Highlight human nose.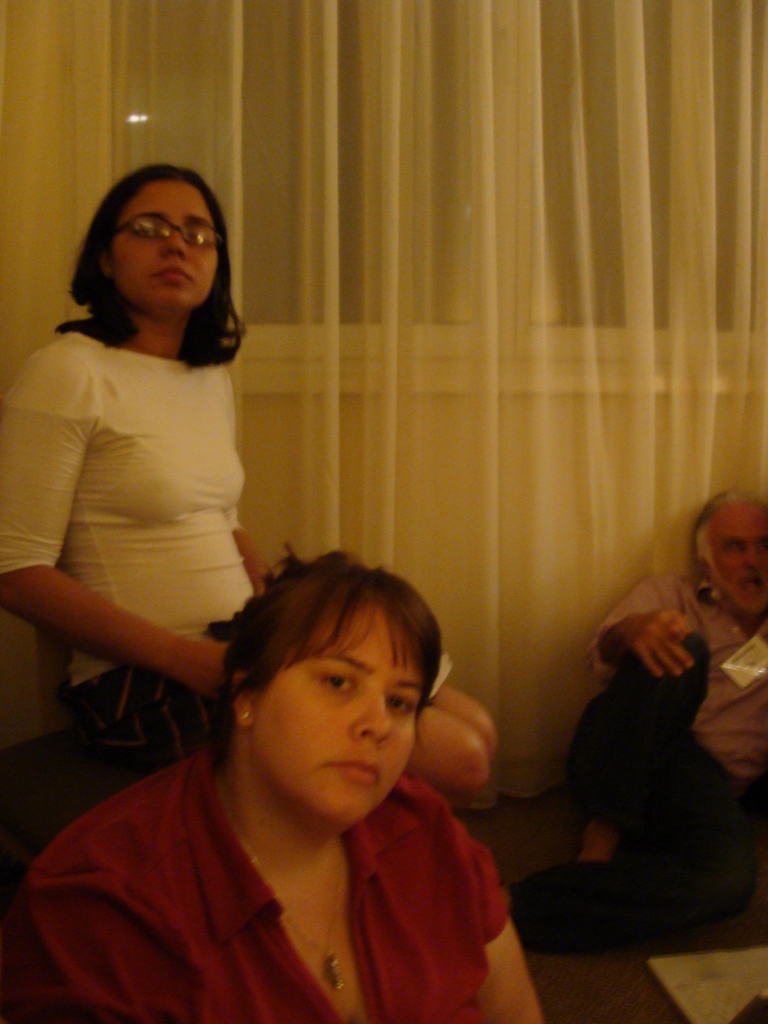
Highlighted region: left=161, top=230, right=189, bottom=256.
